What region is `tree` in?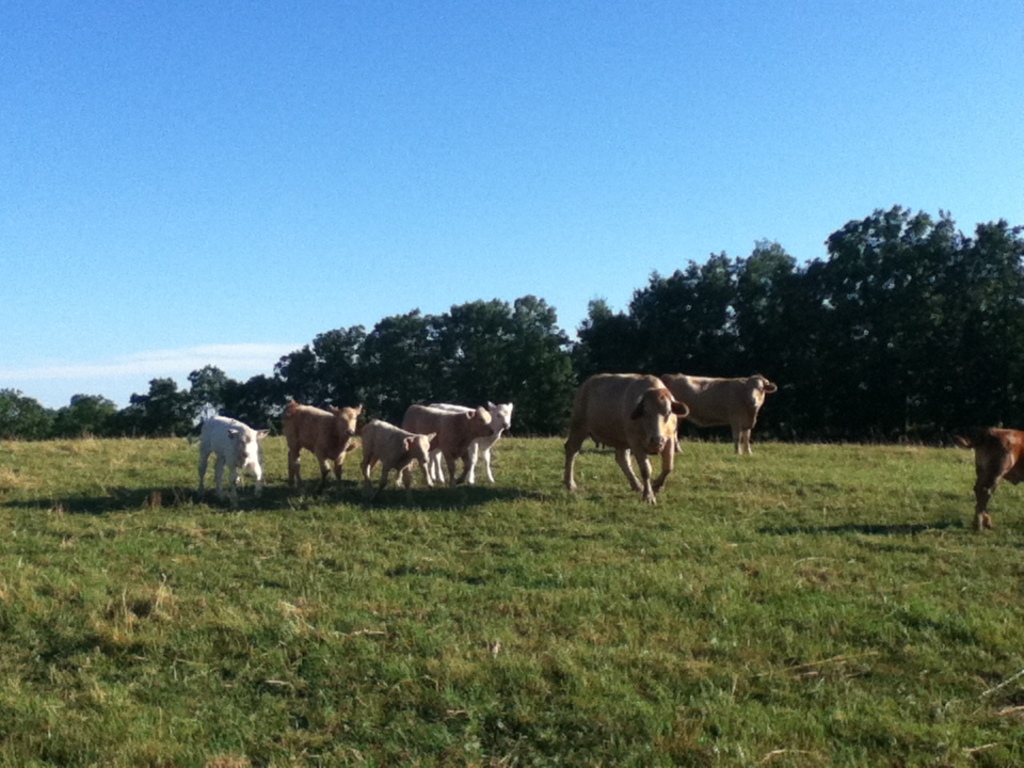
bbox=[265, 315, 348, 432].
